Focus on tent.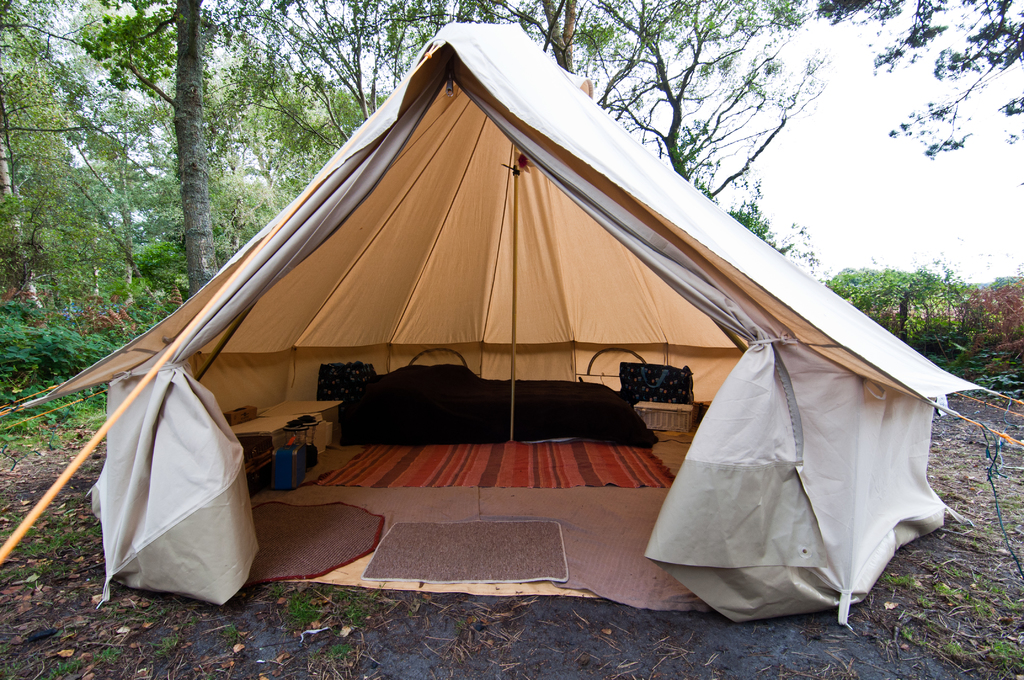
Focused at {"left": 1, "top": 23, "right": 1023, "bottom": 634}.
